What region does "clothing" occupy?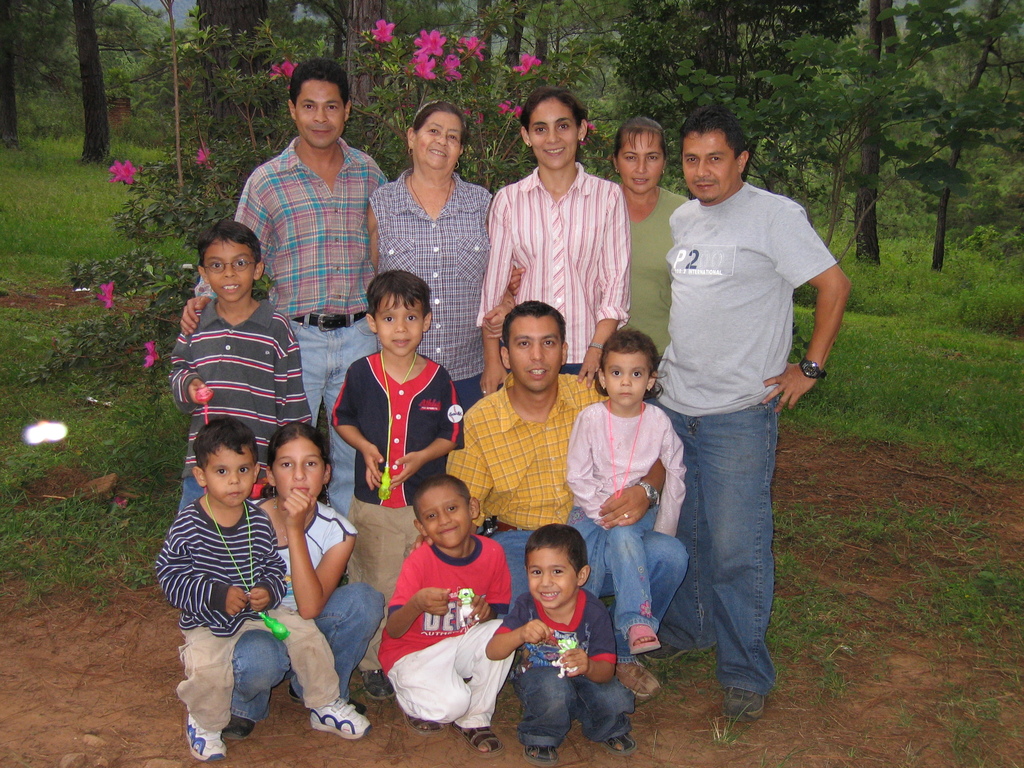
[623,171,689,372].
